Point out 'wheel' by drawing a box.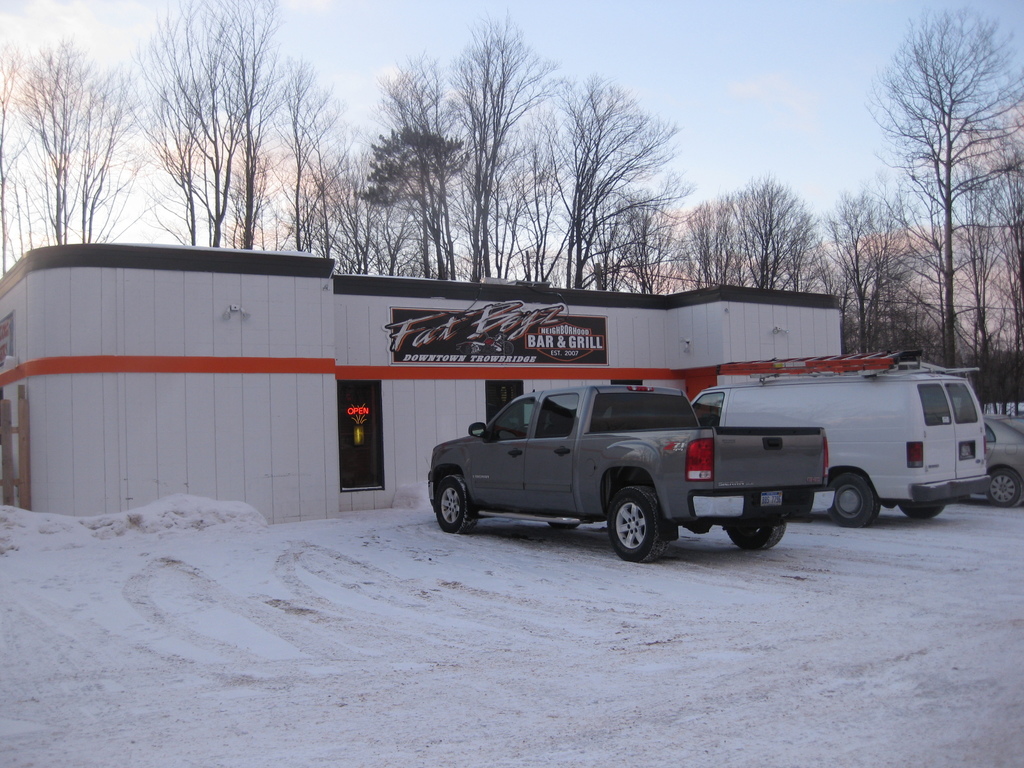
crop(725, 516, 786, 548).
